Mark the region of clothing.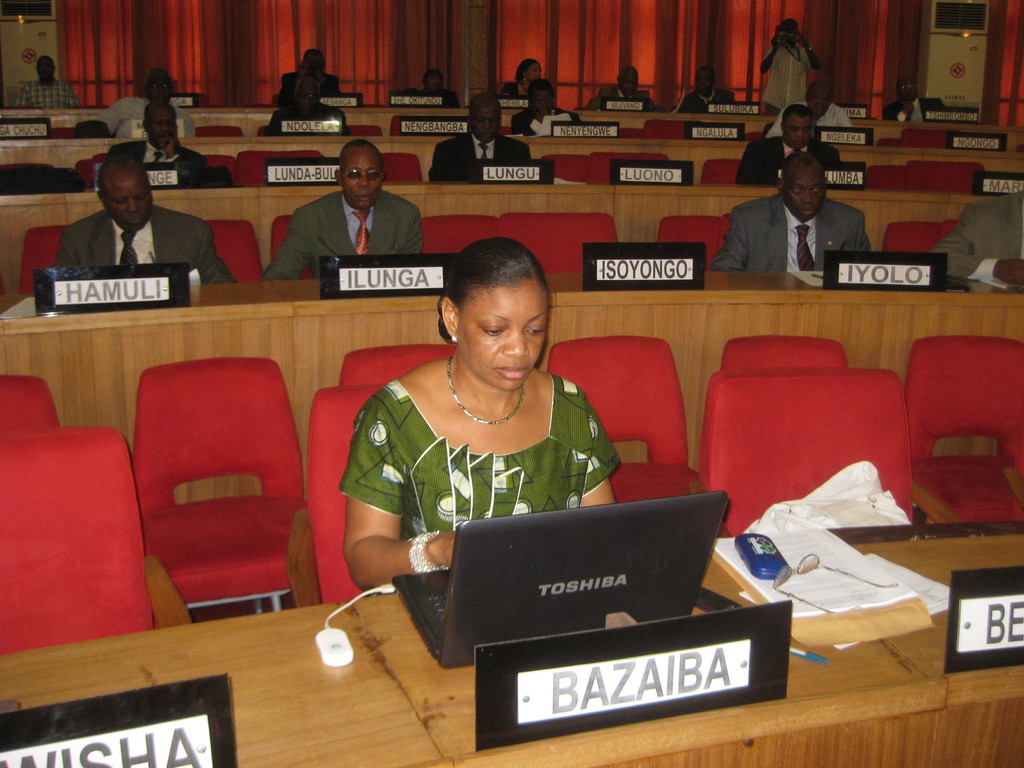
Region: BBox(765, 99, 849, 143).
